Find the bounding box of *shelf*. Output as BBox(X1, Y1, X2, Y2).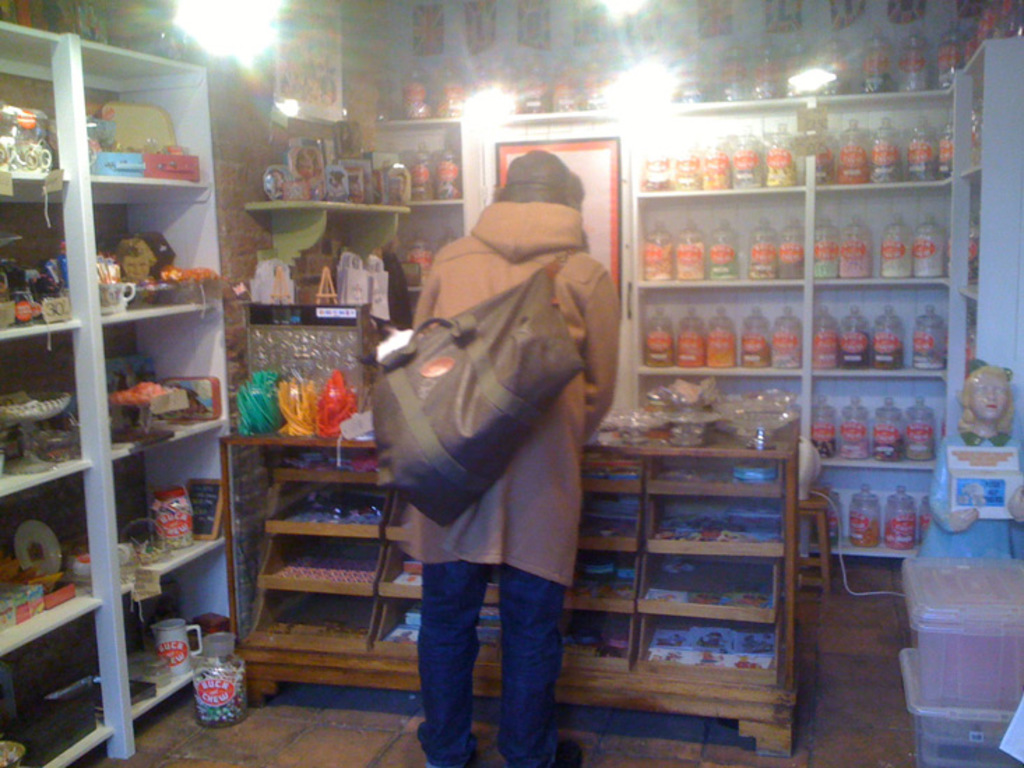
BBox(244, 593, 397, 649).
